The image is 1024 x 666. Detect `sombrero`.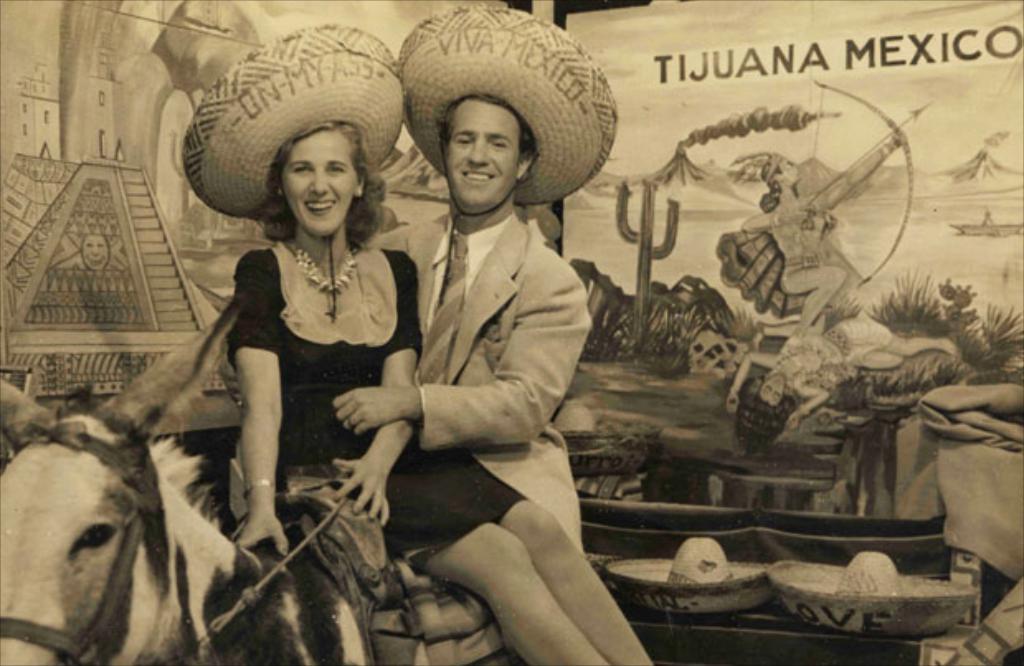
Detection: locate(400, 2, 619, 210).
